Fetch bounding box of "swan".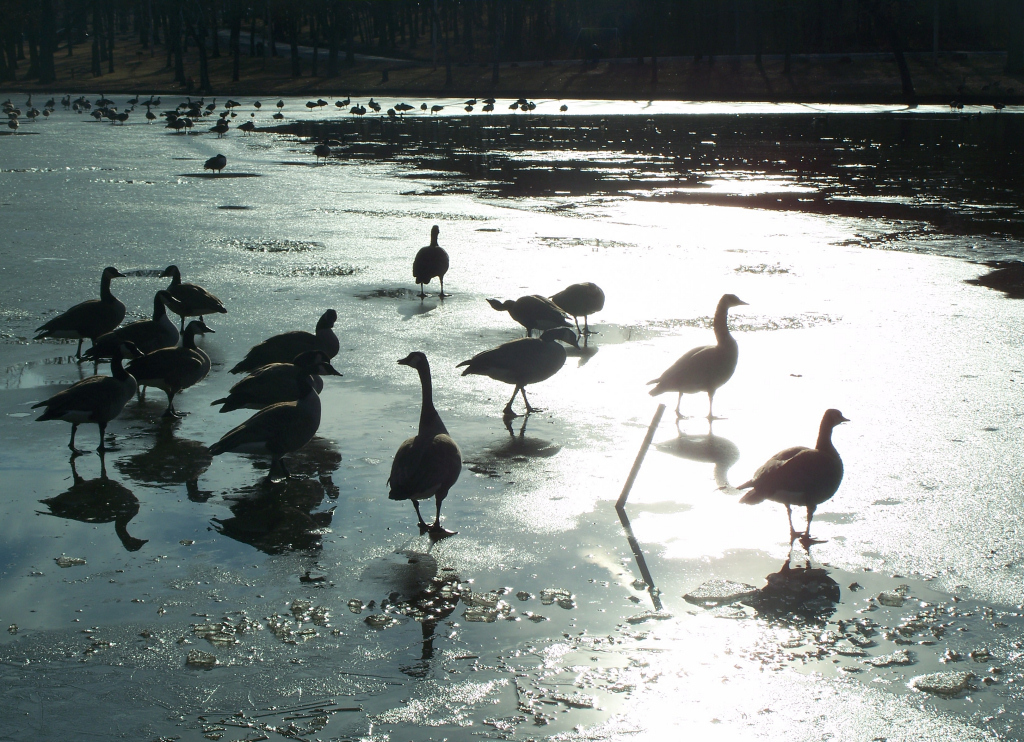
Bbox: left=552, top=279, right=604, bottom=328.
